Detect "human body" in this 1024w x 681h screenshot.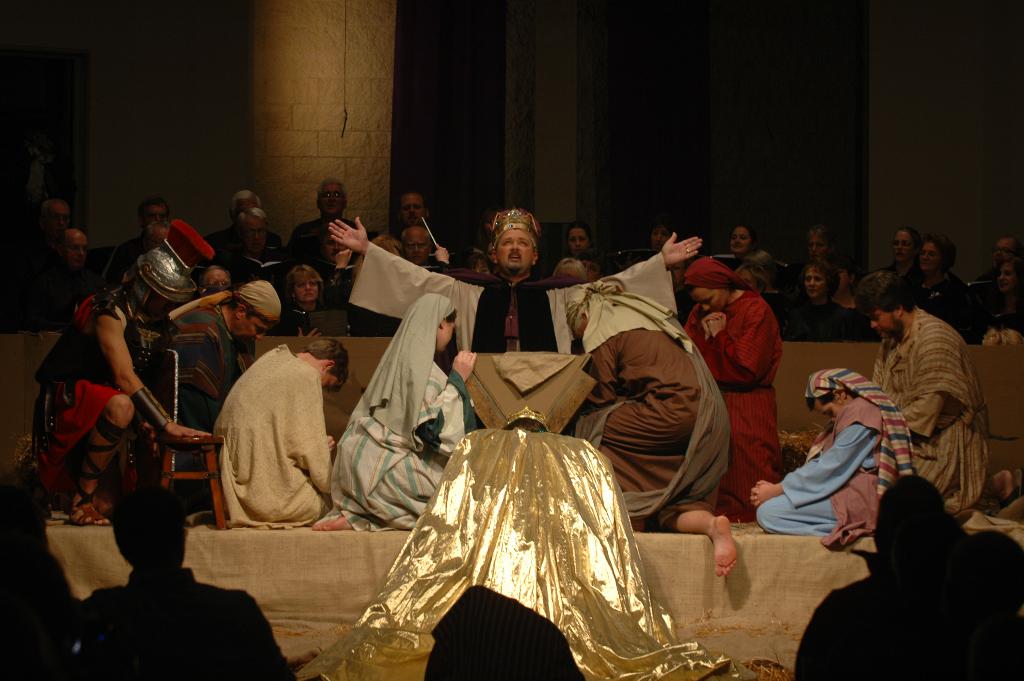
Detection: bbox=[97, 197, 168, 299].
